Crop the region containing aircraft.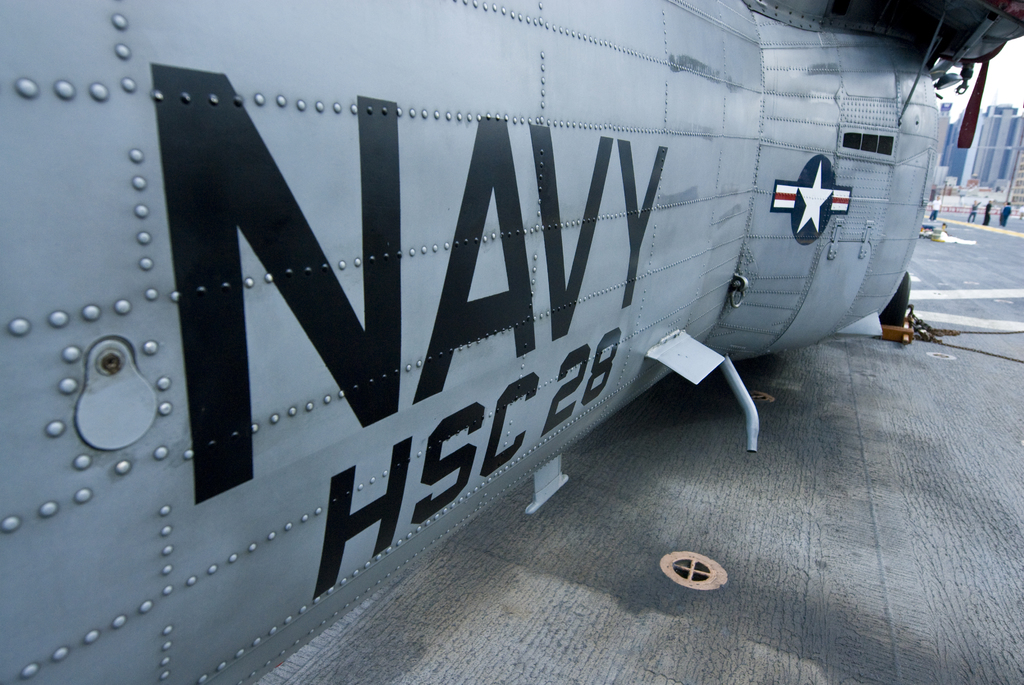
Crop region: region(0, 0, 1023, 684).
